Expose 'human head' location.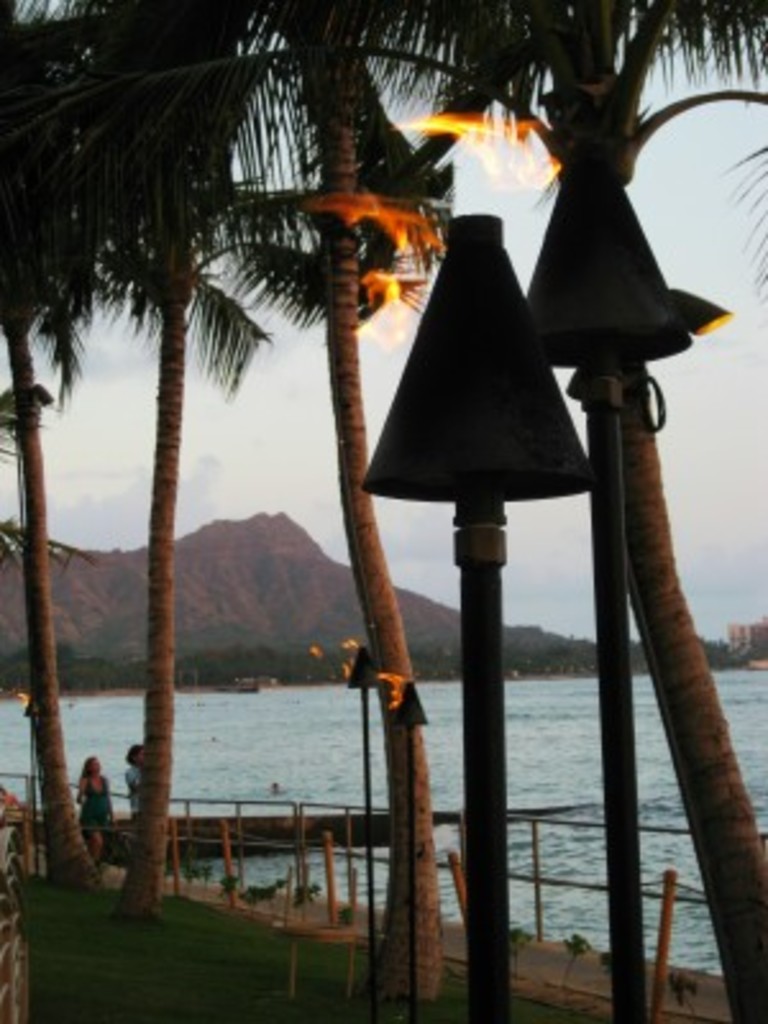
Exposed at <box>125,737,148,763</box>.
